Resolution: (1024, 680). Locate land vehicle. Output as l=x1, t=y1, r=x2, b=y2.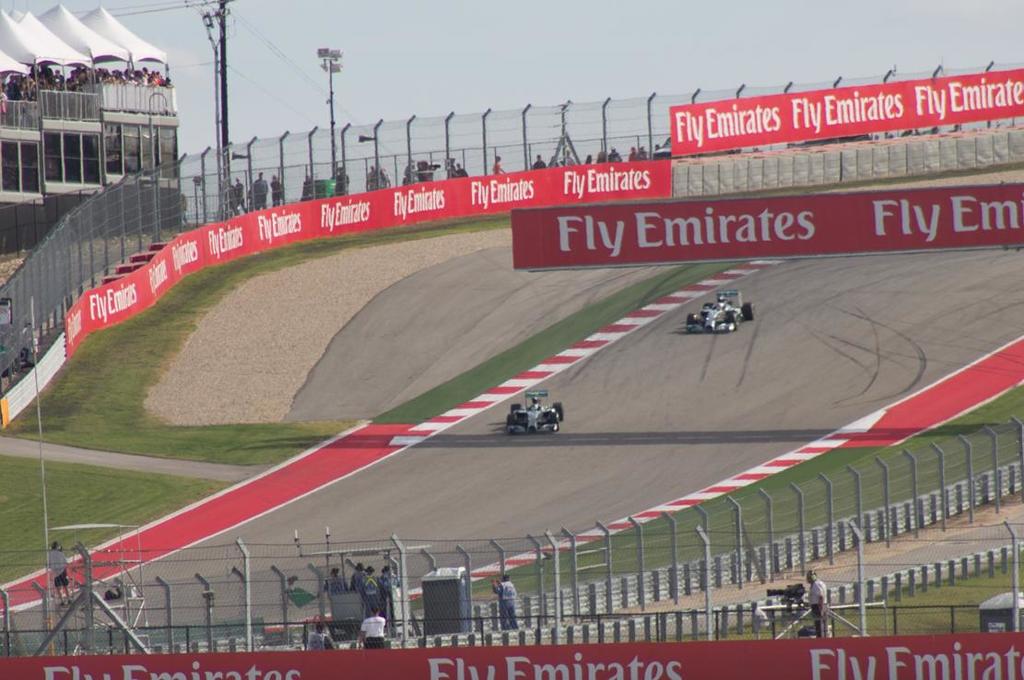
l=684, t=289, r=756, b=334.
